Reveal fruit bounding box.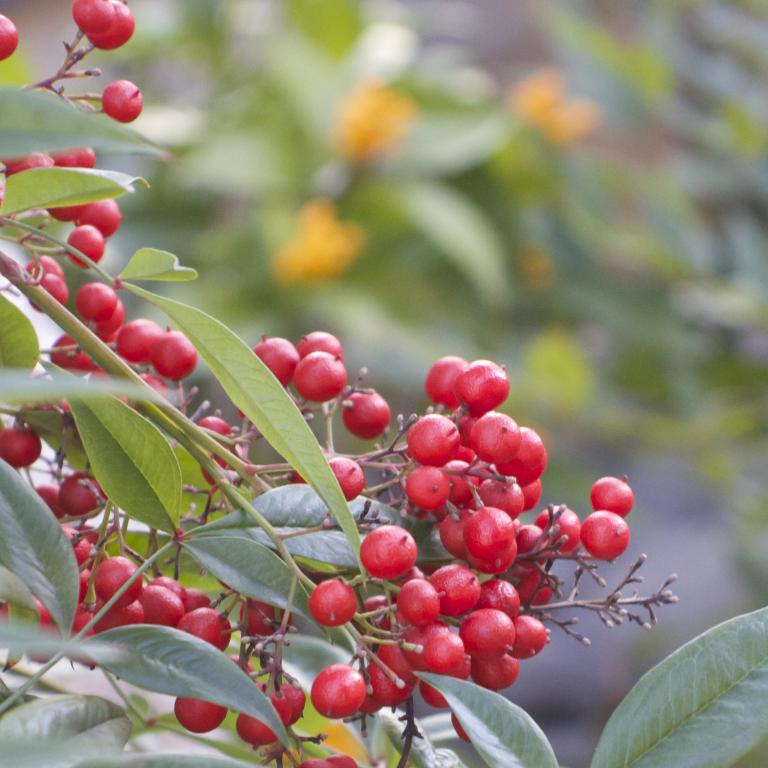
Revealed: bbox=(29, 273, 70, 313).
